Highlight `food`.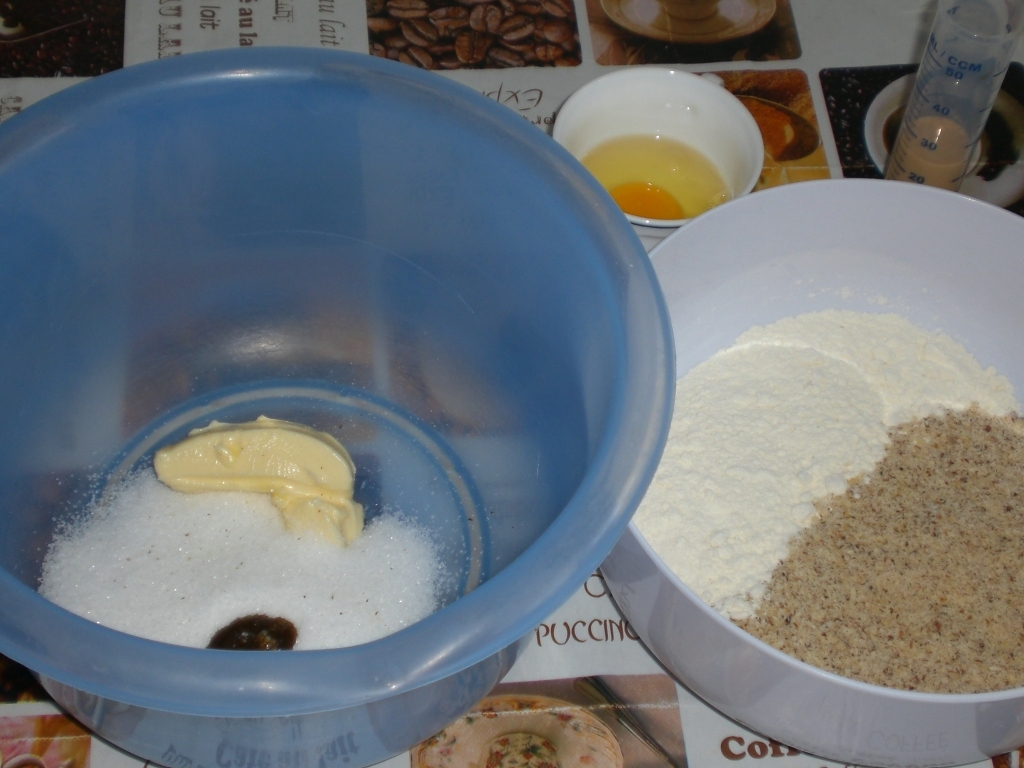
Highlighted region: {"left": 630, "top": 308, "right": 1019, "bottom": 630}.
